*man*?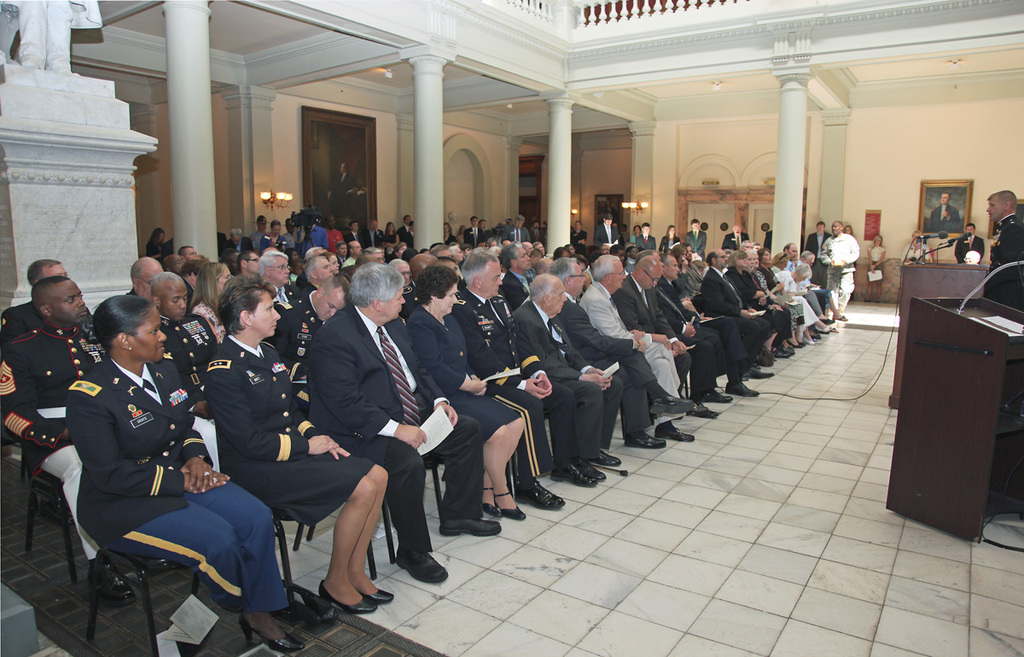
(739,239,751,253)
